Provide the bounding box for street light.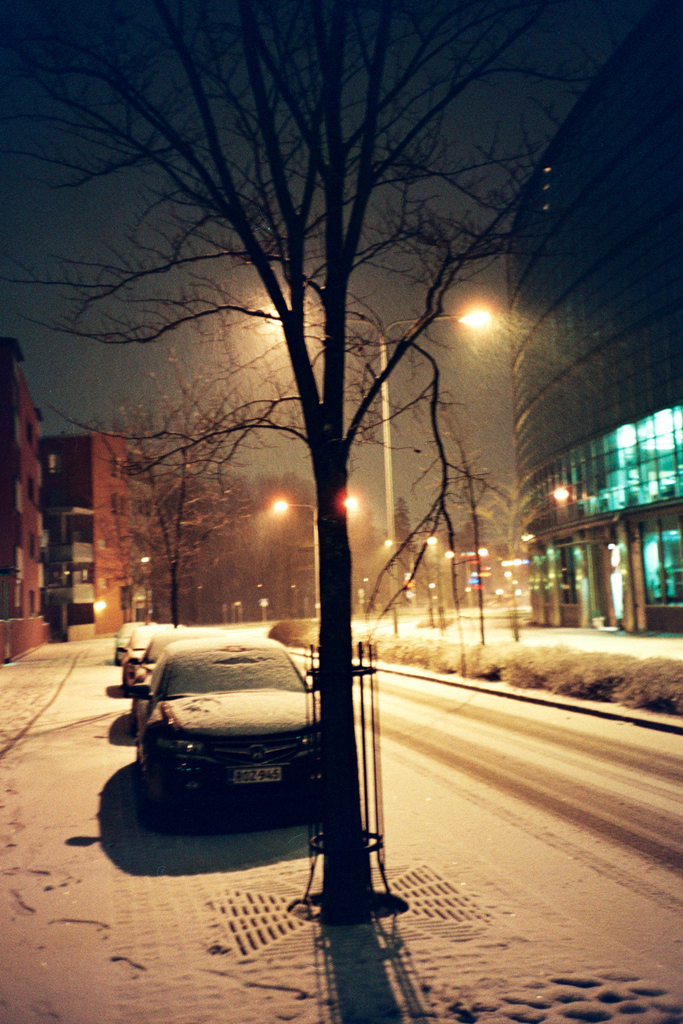
(left=269, top=496, right=324, bottom=624).
